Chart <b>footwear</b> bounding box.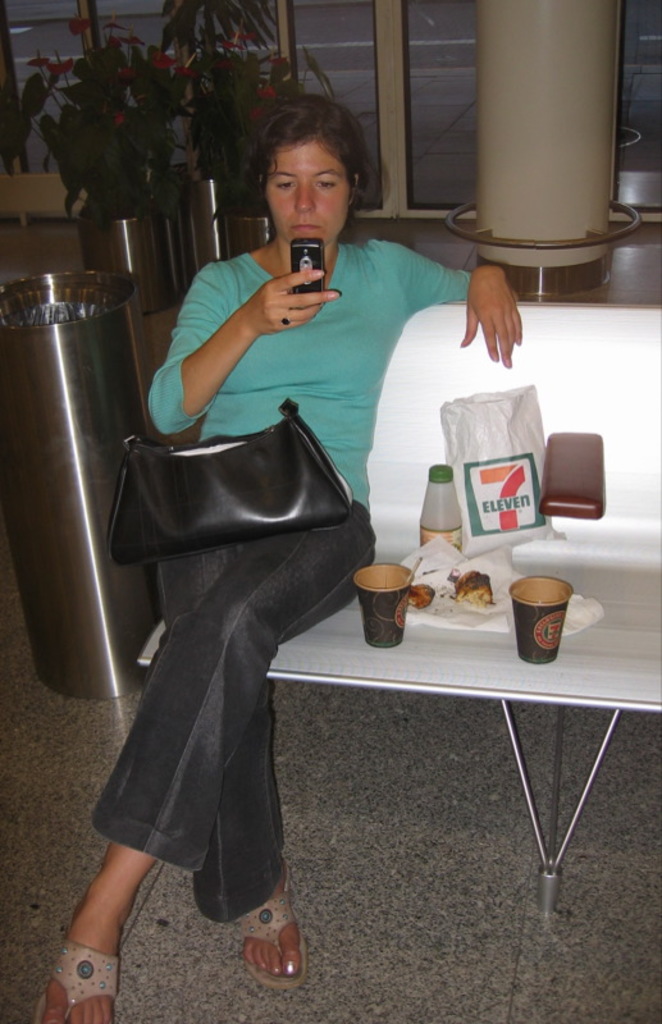
Charted: select_region(241, 874, 300, 982).
